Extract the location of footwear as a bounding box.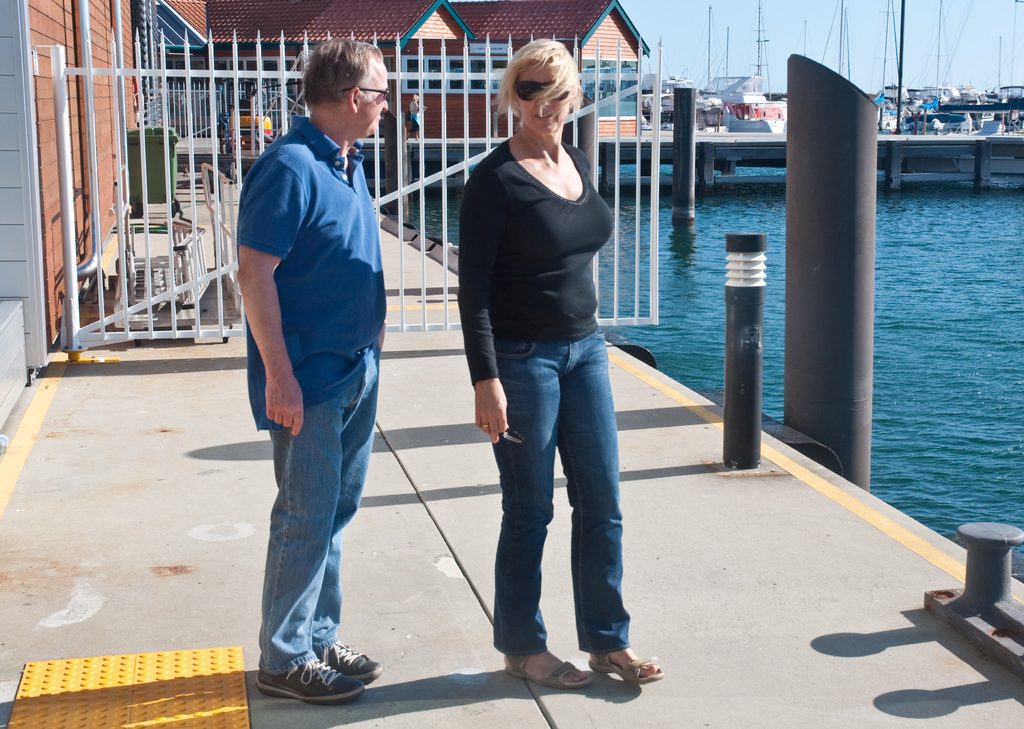
x1=260, y1=659, x2=365, y2=703.
